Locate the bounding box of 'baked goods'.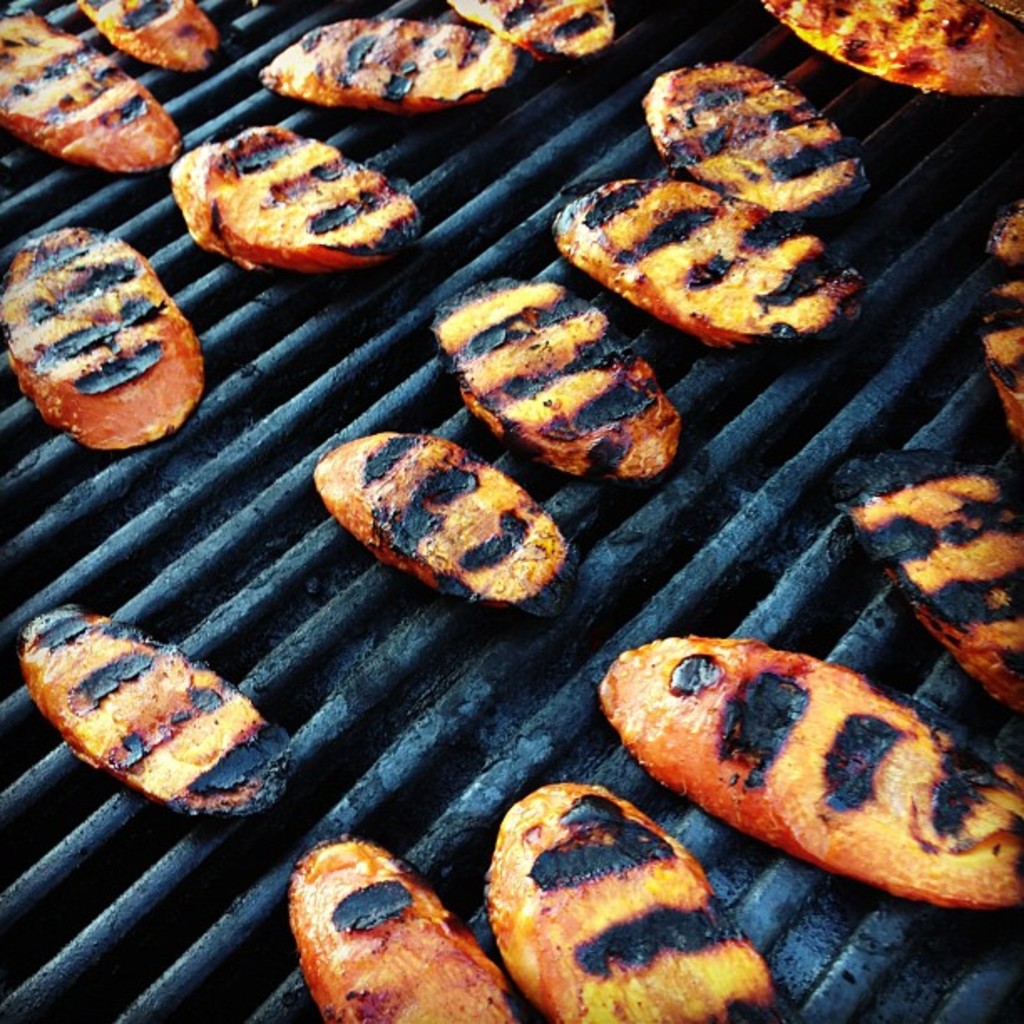
Bounding box: rect(835, 442, 1022, 714).
